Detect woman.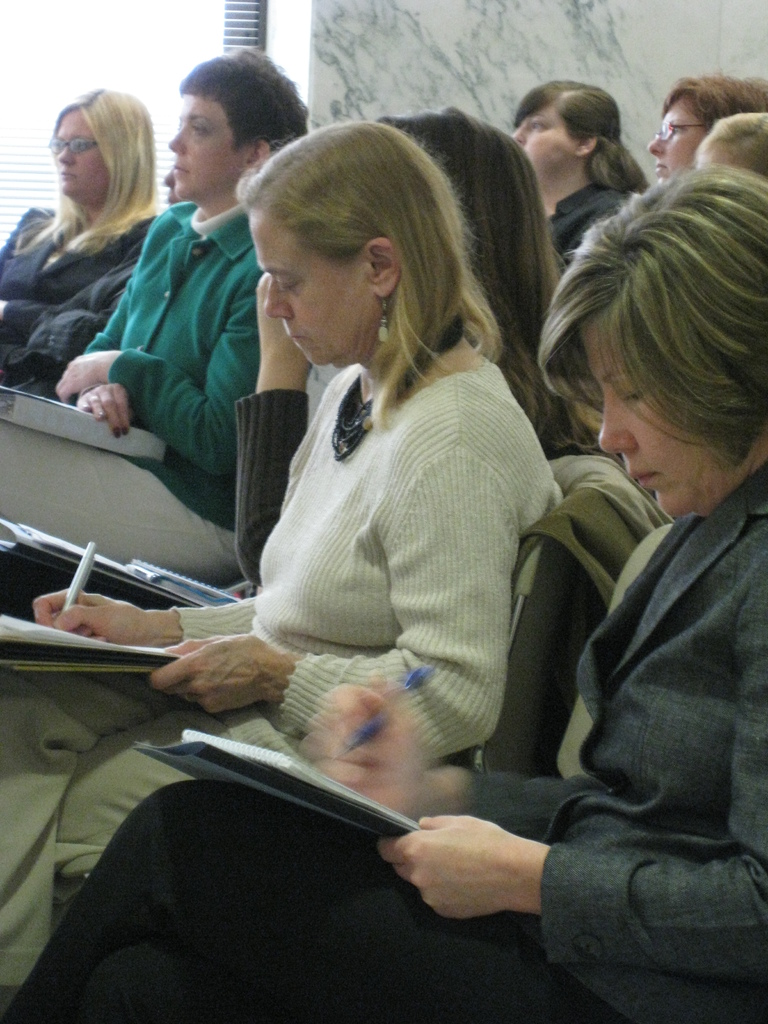
Detected at {"x1": 0, "y1": 95, "x2": 604, "y2": 625}.
